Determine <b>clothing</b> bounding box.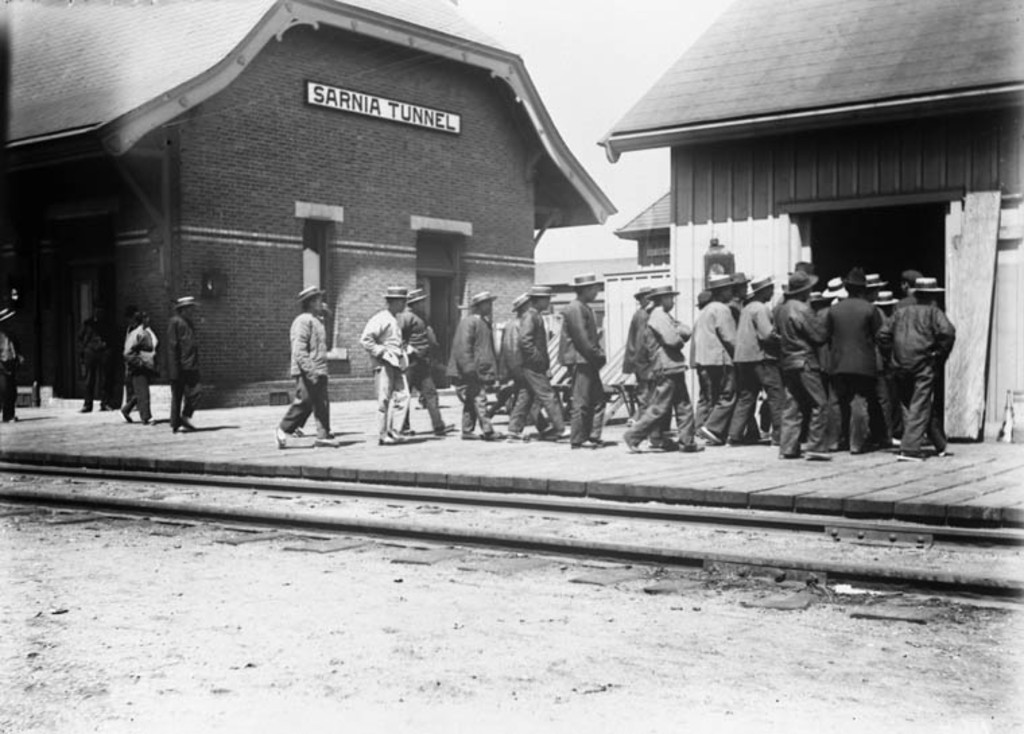
Determined: pyautogui.locateOnScreen(624, 319, 691, 451).
